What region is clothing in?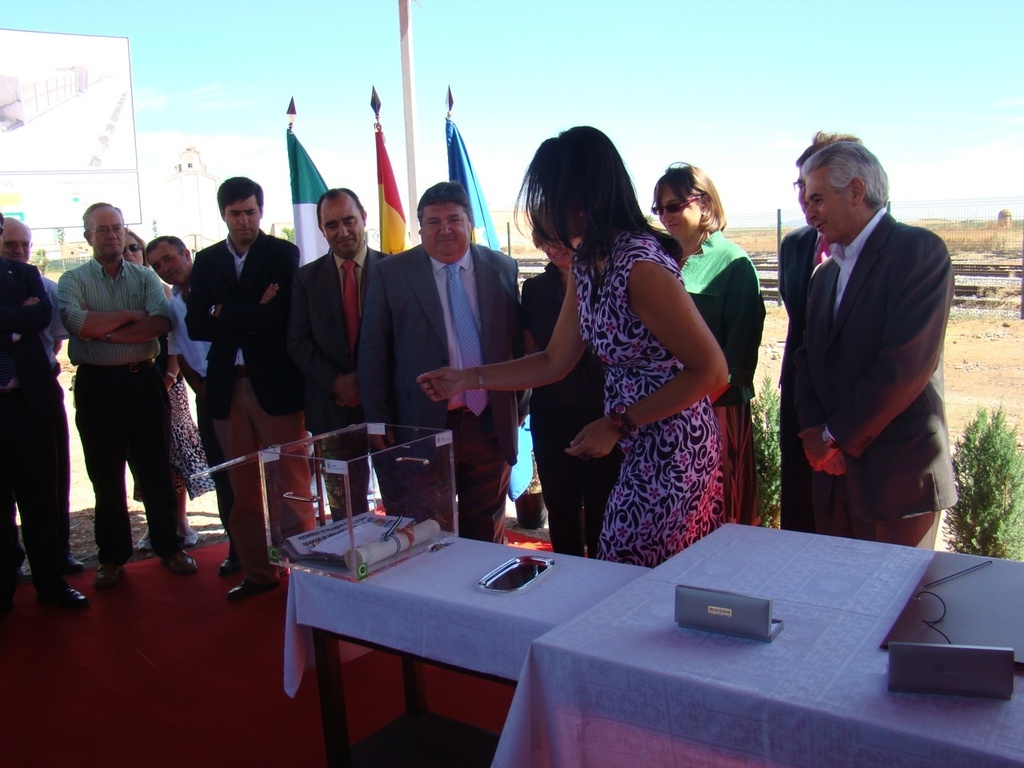
x1=529 y1=276 x2=629 y2=558.
